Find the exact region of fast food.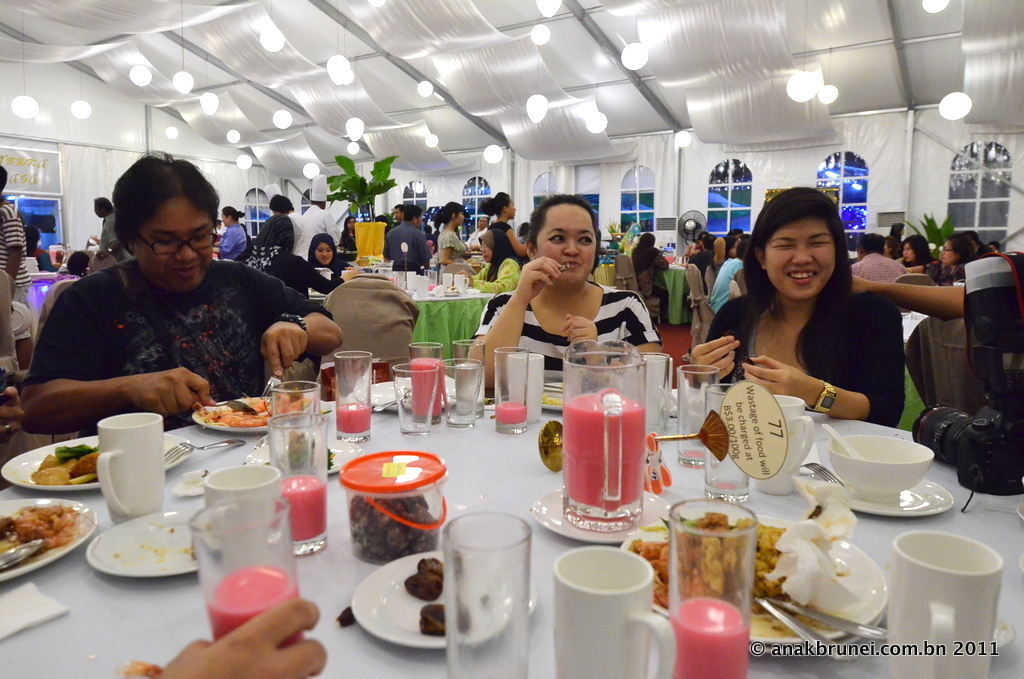
Exact region: left=36, top=456, right=101, bottom=485.
